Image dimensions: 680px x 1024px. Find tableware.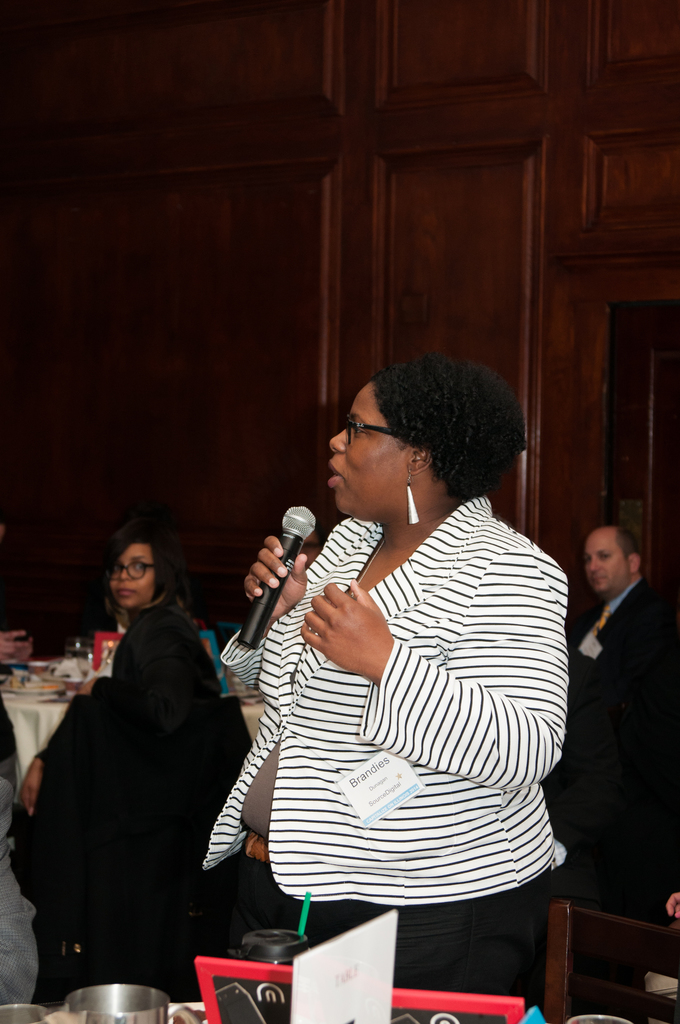
0/664/63/697.
